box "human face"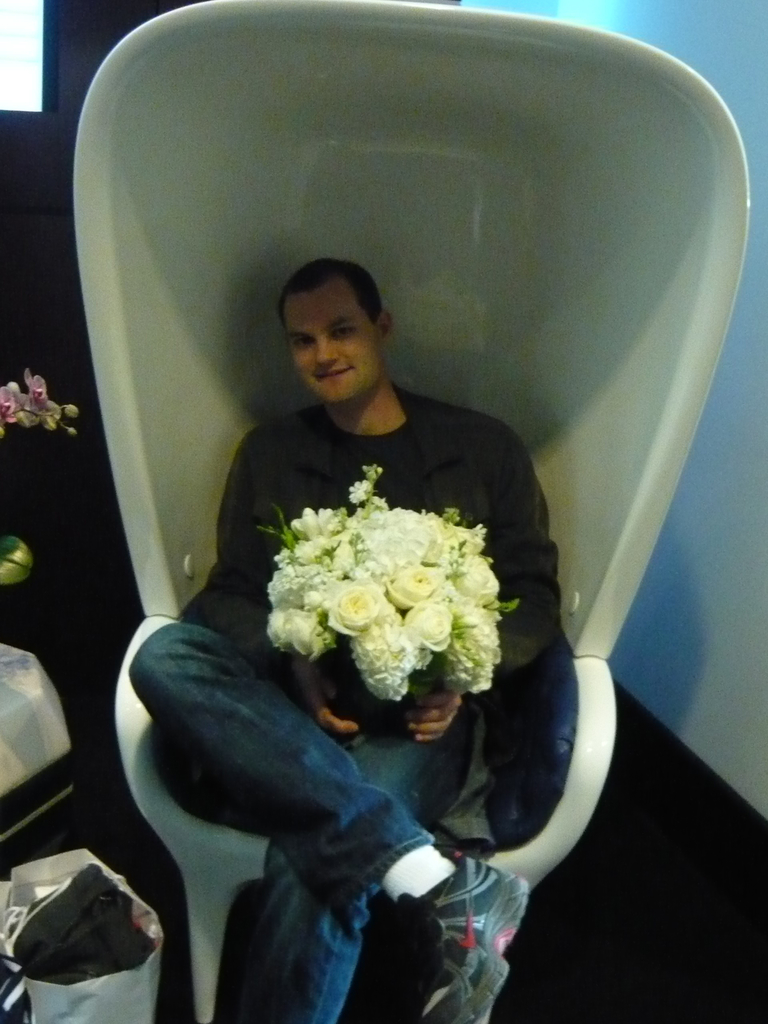
x1=284, y1=282, x2=387, y2=406
